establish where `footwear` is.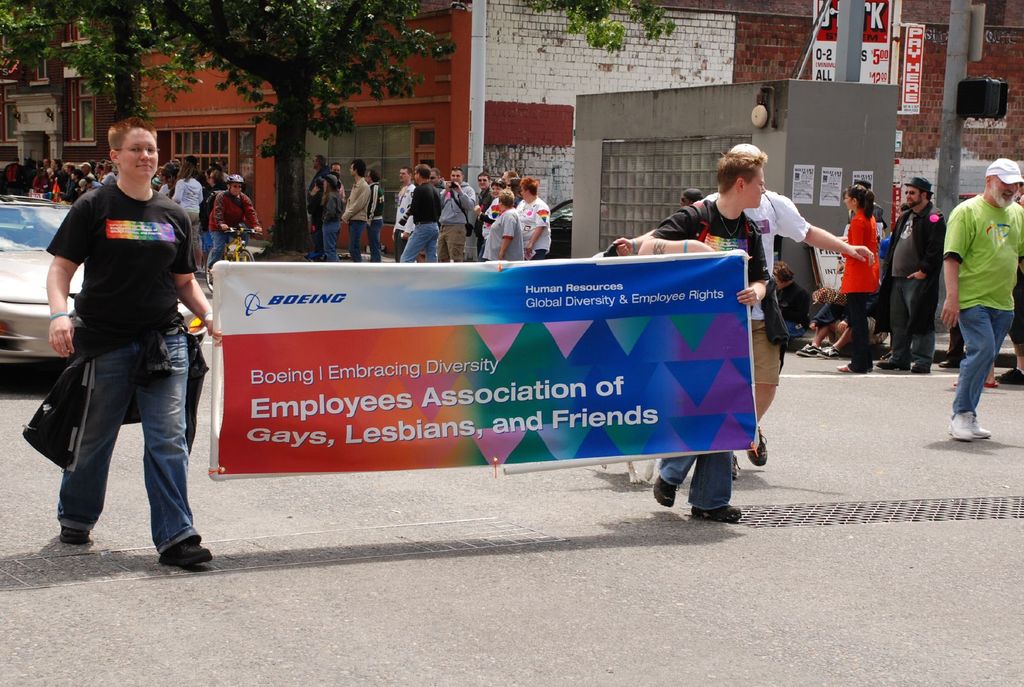
Established at Rect(1000, 366, 1023, 388).
